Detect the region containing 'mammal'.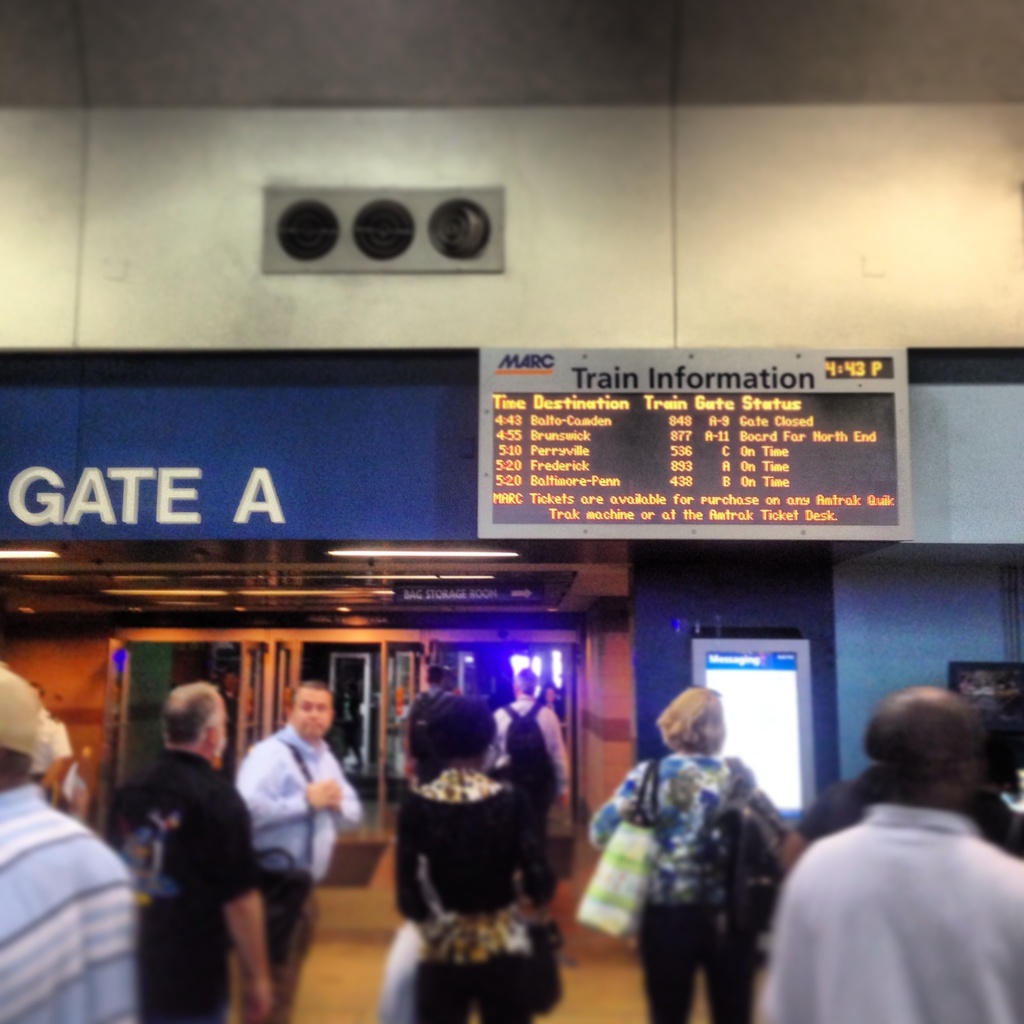
589/689/785/1023.
